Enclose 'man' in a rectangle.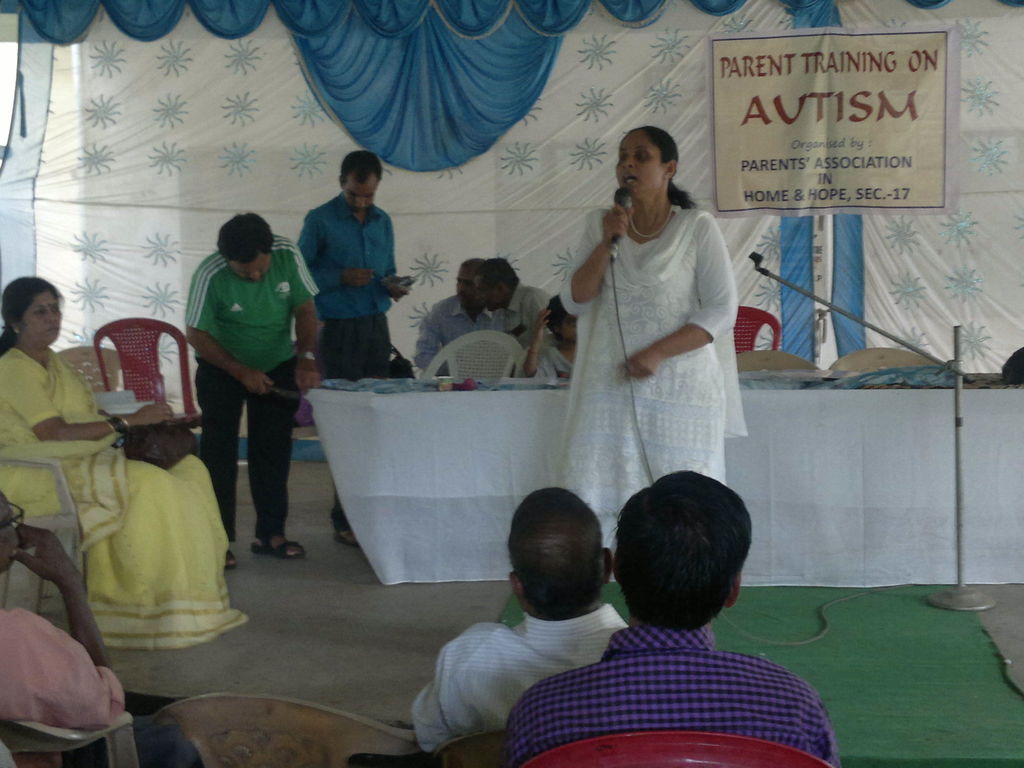
region(185, 211, 315, 567).
